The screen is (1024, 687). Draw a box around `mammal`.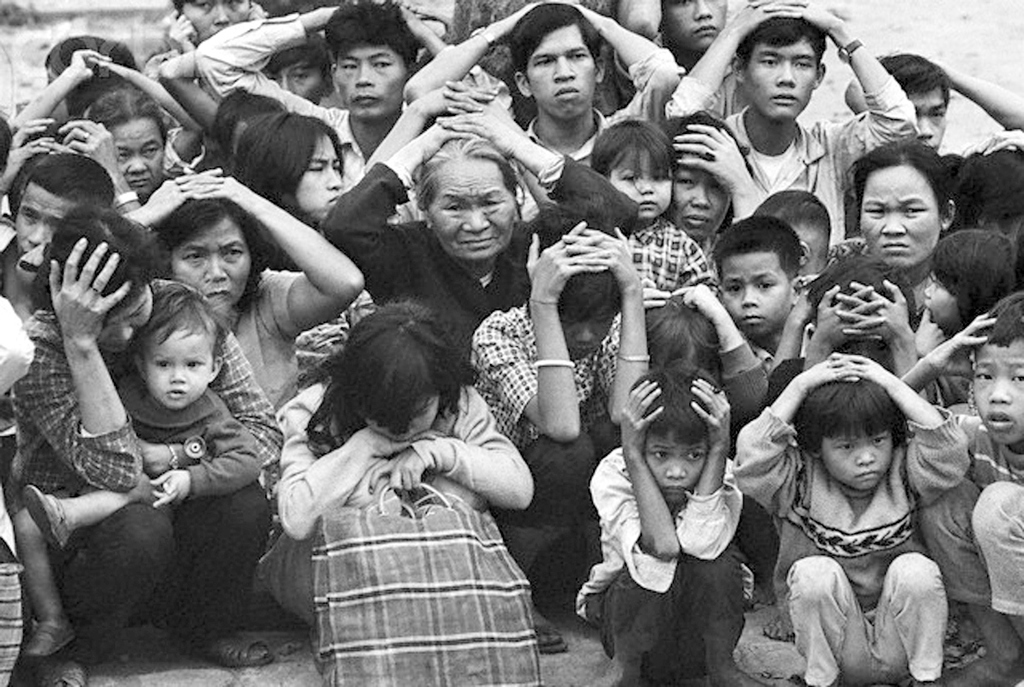
(left=133, top=0, right=270, bottom=76).
